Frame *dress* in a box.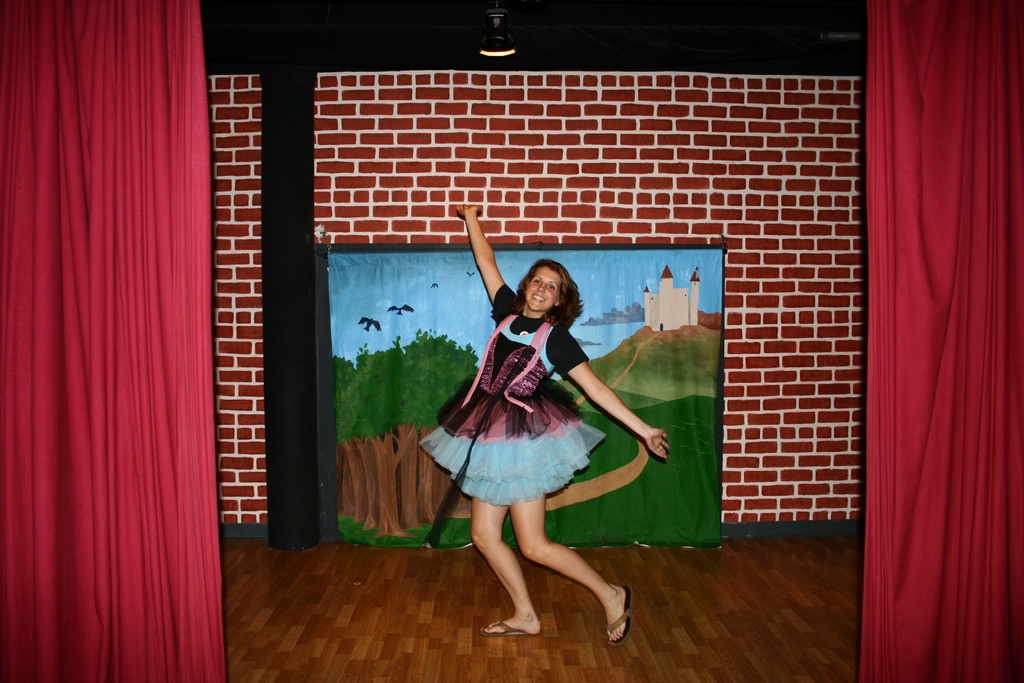
[420, 283, 608, 508].
